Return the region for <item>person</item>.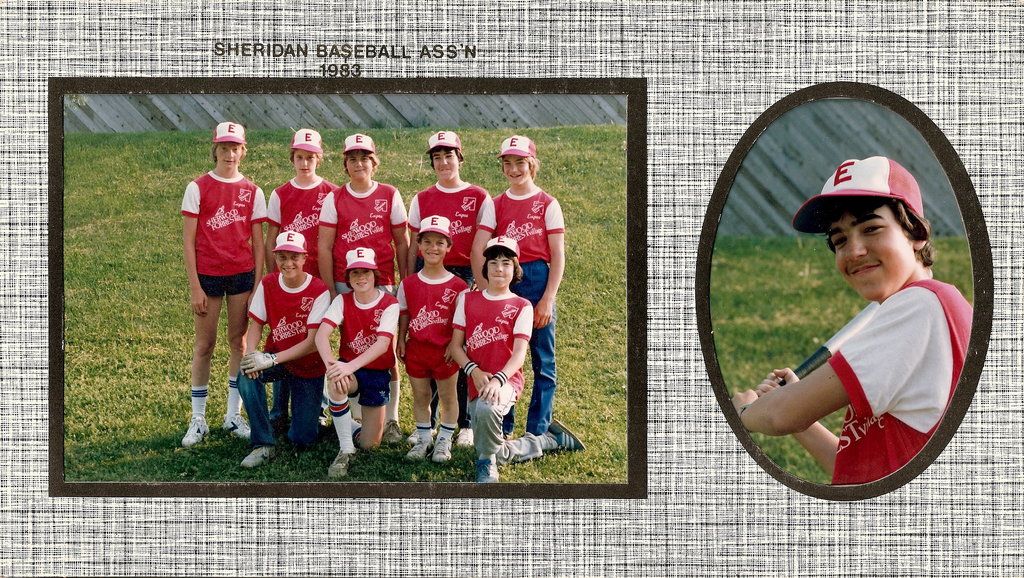
[732,156,975,488].
